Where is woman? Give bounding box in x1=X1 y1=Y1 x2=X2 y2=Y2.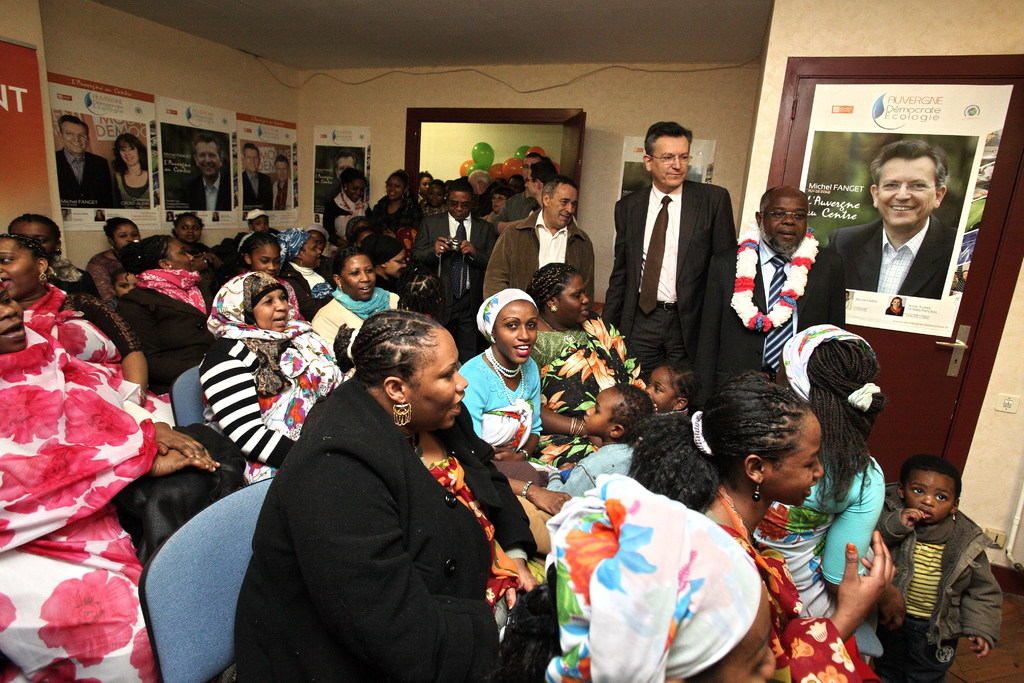
x1=166 y1=210 x2=212 y2=260.
